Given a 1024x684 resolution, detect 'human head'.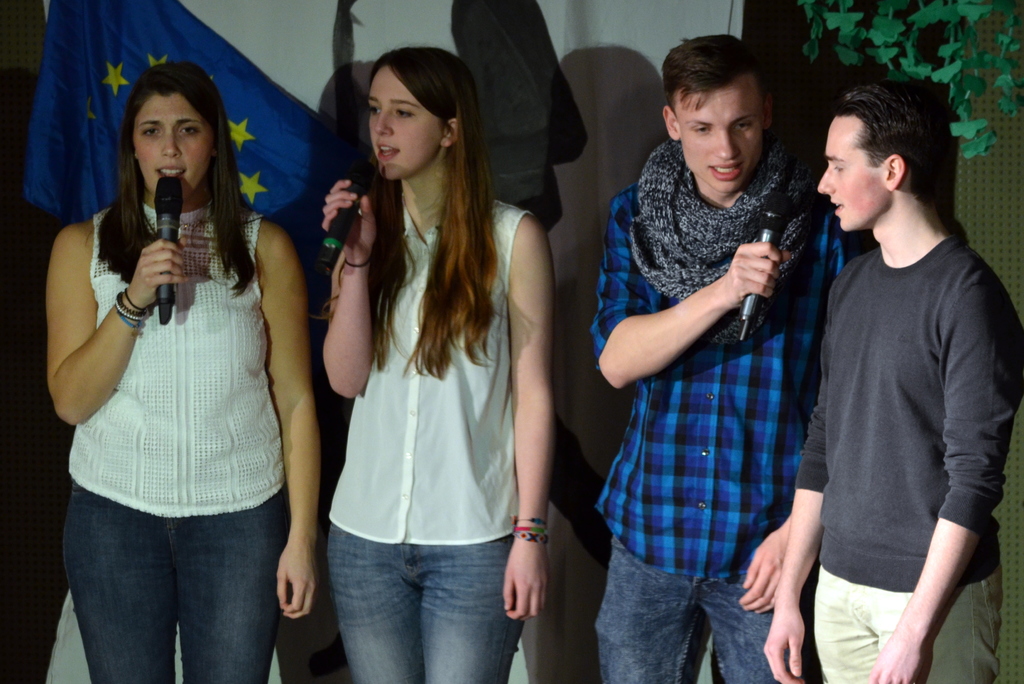
{"x1": 136, "y1": 63, "x2": 224, "y2": 204}.
